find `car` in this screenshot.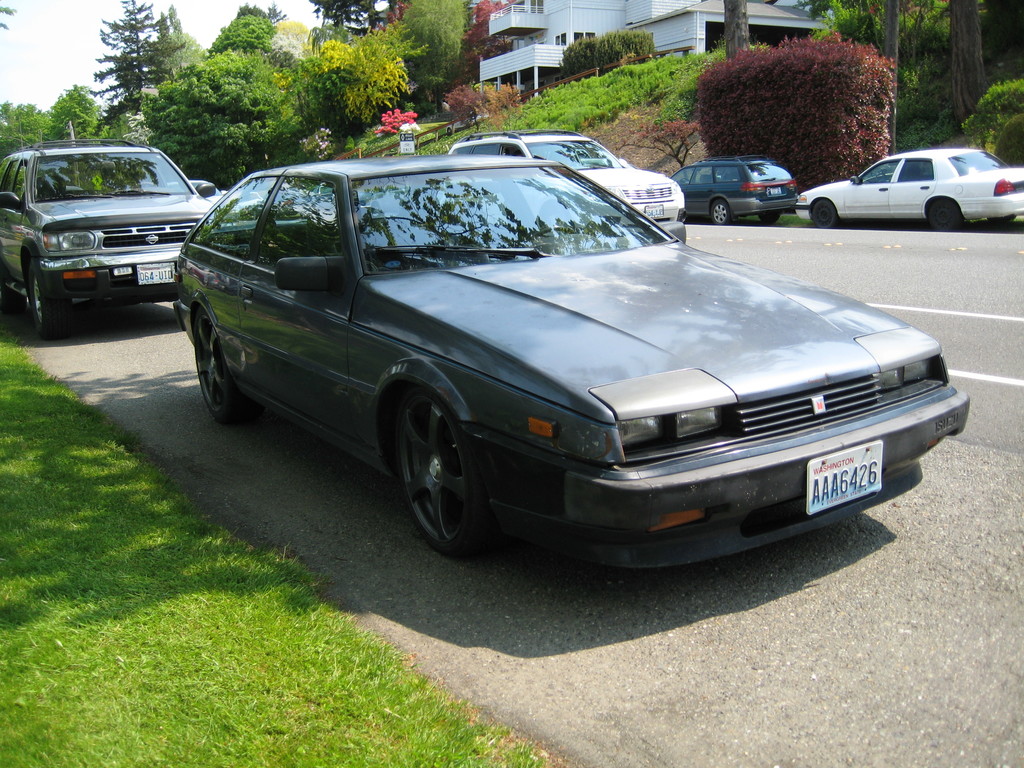
The bounding box for `car` is detection(0, 119, 210, 326).
